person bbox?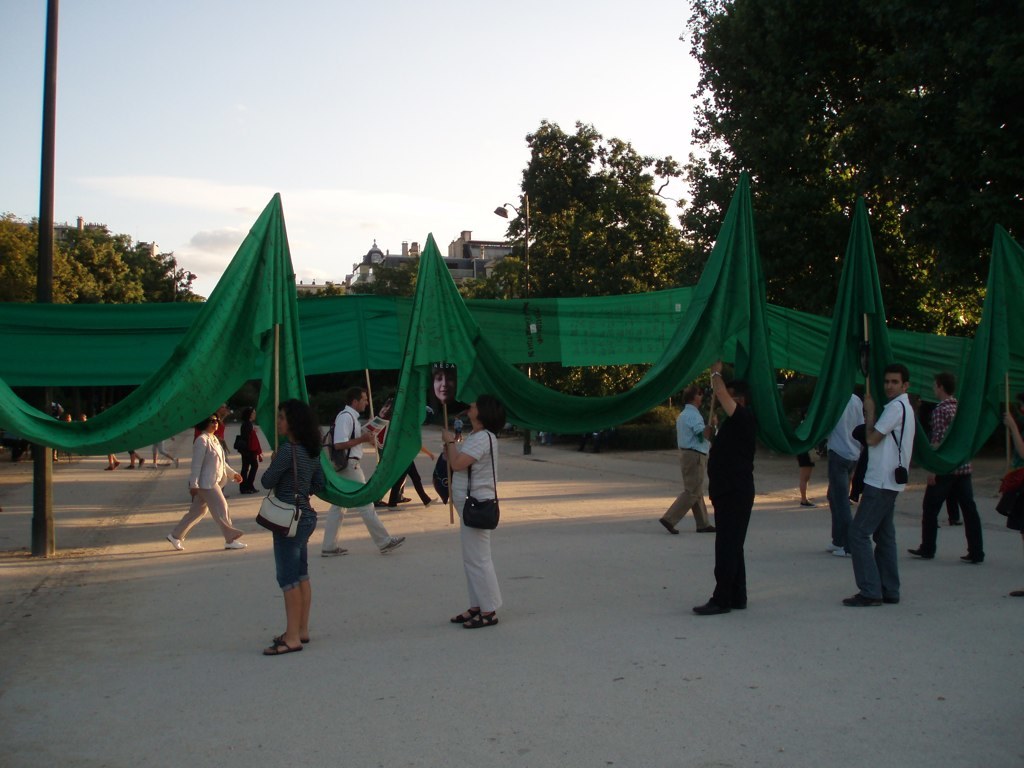
{"left": 372, "top": 478, "right": 412, "bottom": 511}
